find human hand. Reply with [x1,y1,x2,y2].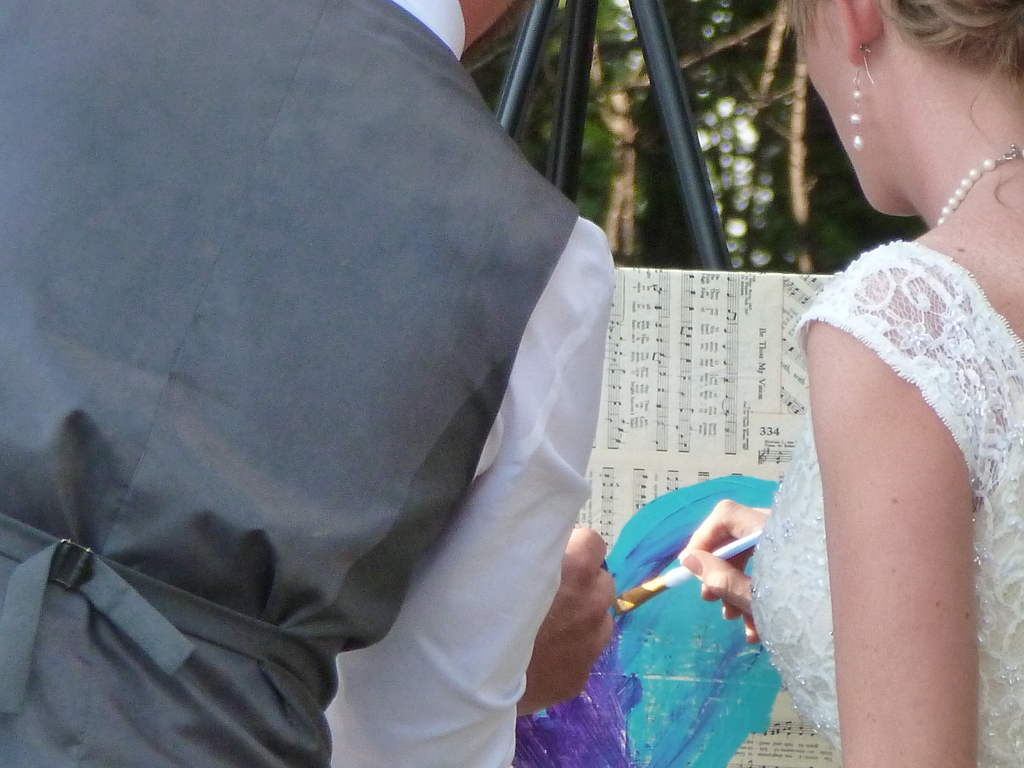
[518,522,617,717].
